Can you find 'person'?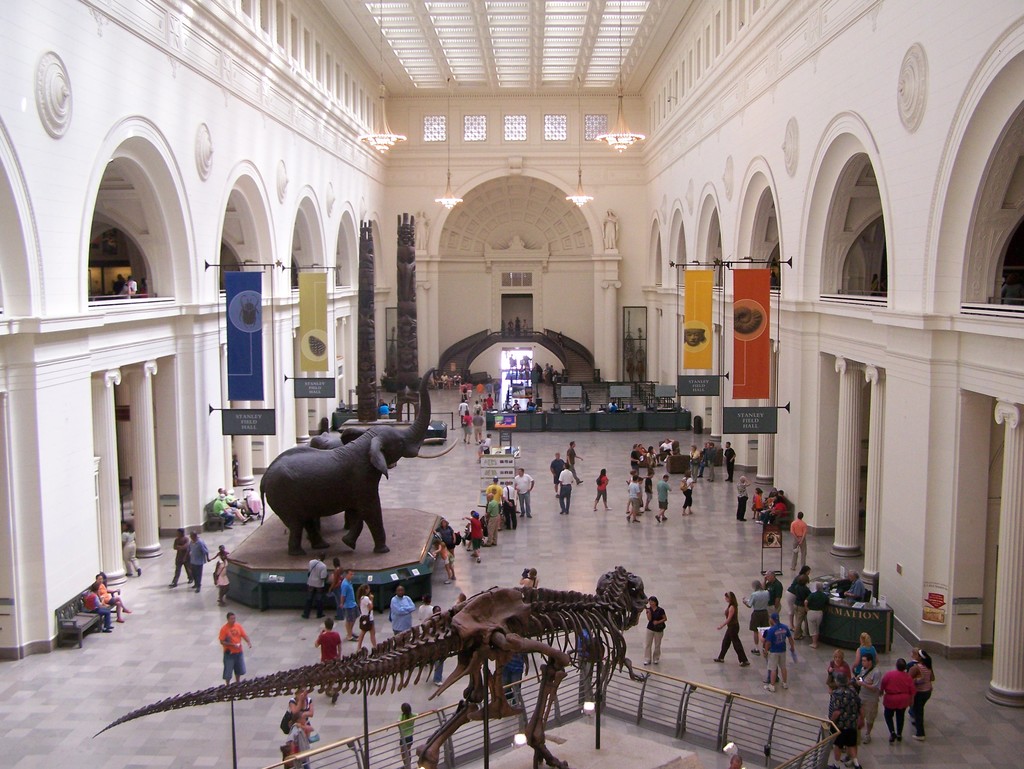
Yes, bounding box: <bbox>208, 541, 230, 559</bbox>.
